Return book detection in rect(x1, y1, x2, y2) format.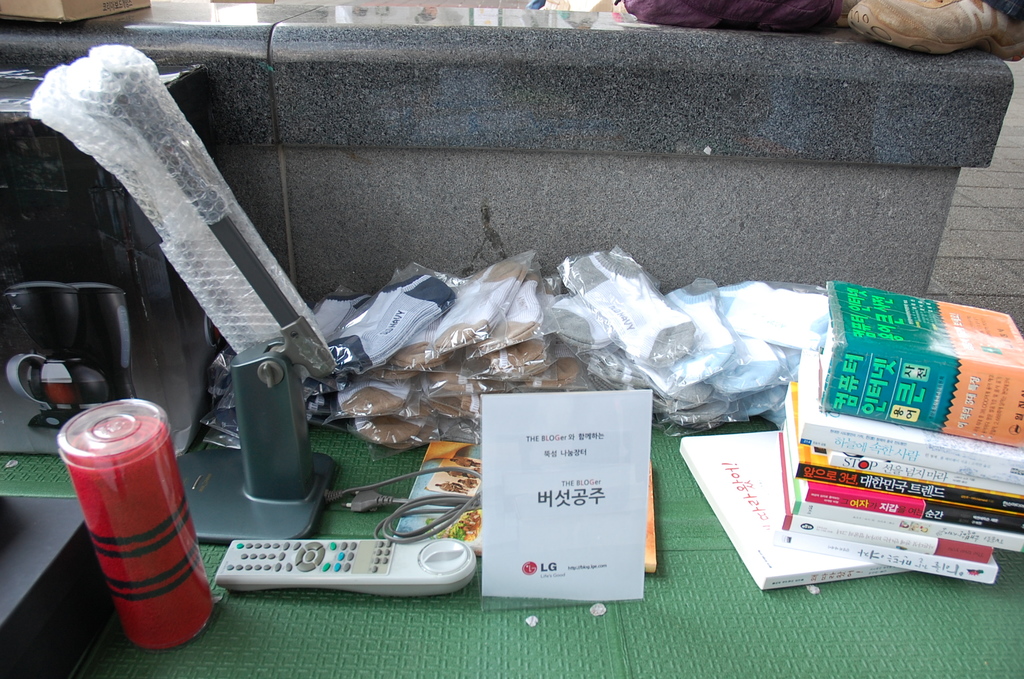
rect(805, 475, 1023, 528).
